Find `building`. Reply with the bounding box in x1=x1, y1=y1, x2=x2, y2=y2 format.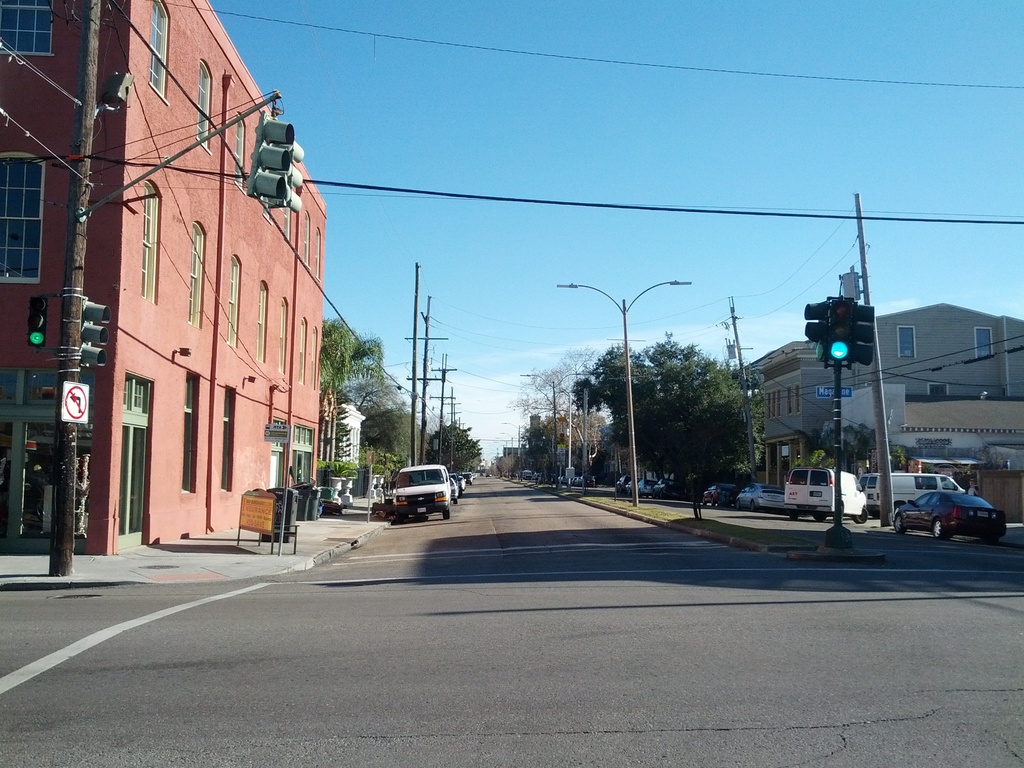
x1=743, y1=300, x2=1023, y2=524.
